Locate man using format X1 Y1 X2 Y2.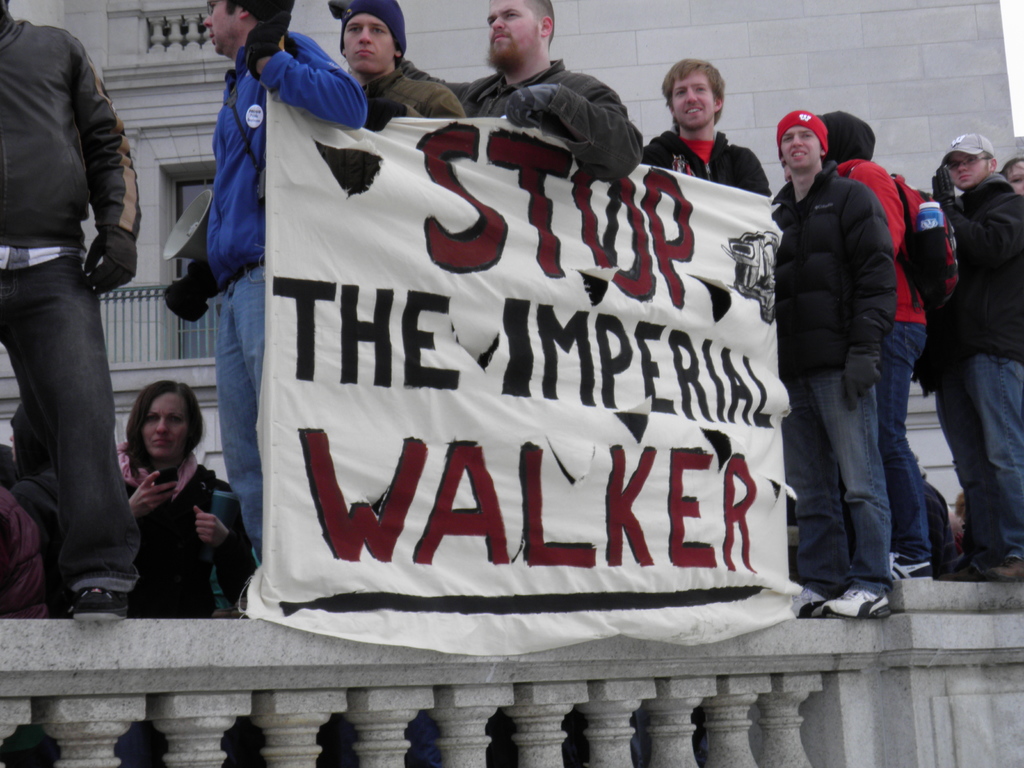
1 0 159 607.
